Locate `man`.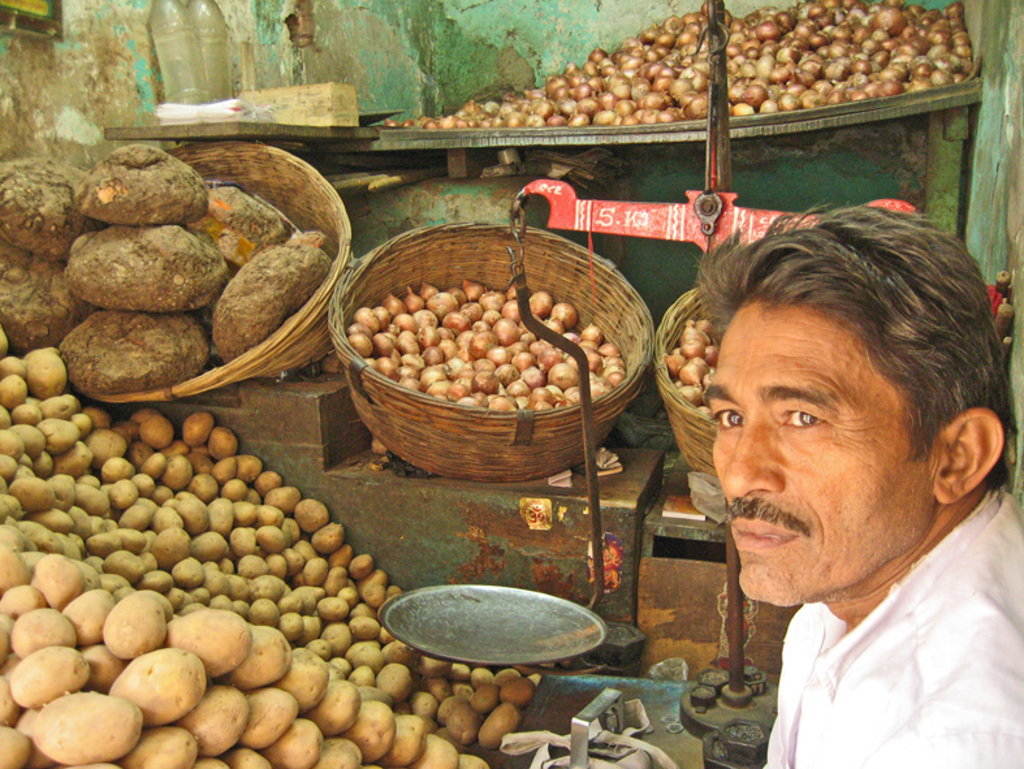
Bounding box: box(647, 215, 1023, 757).
